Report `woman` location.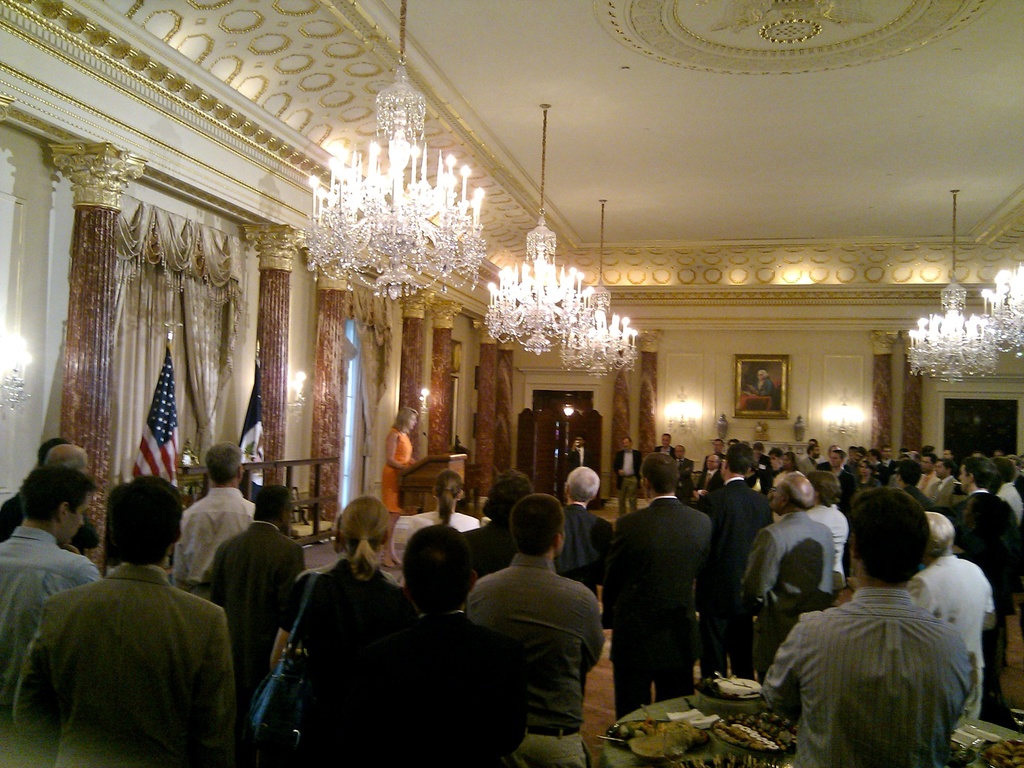
Report: BBox(854, 457, 885, 559).
